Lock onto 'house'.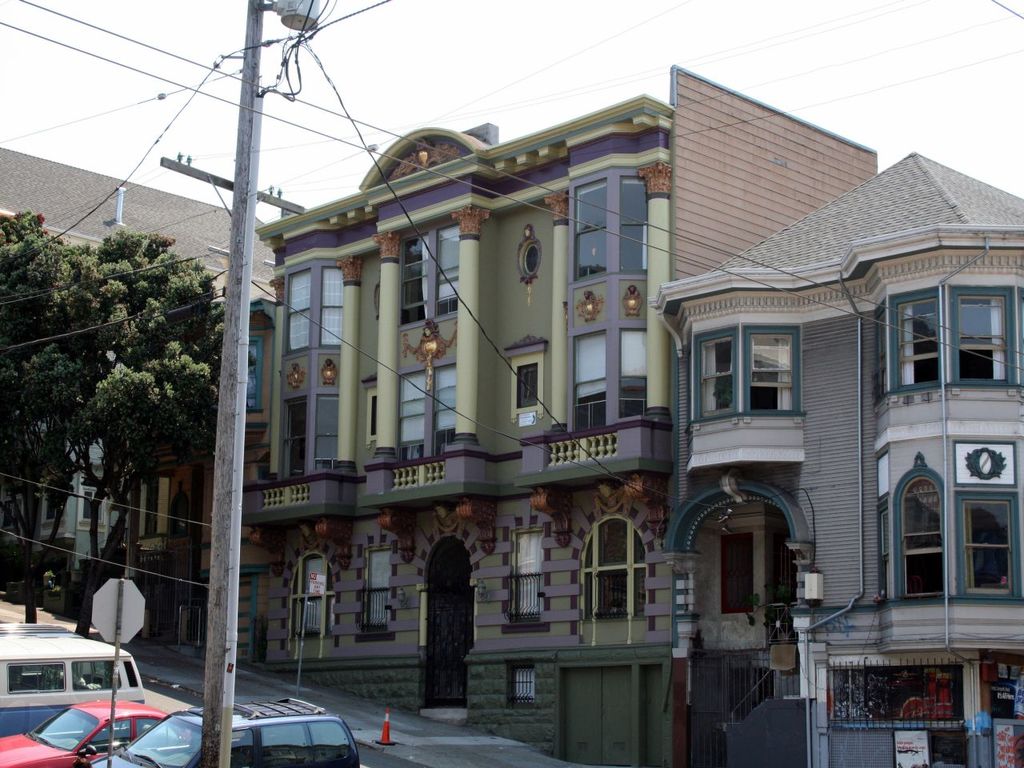
Locked: 6,158,270,604.
